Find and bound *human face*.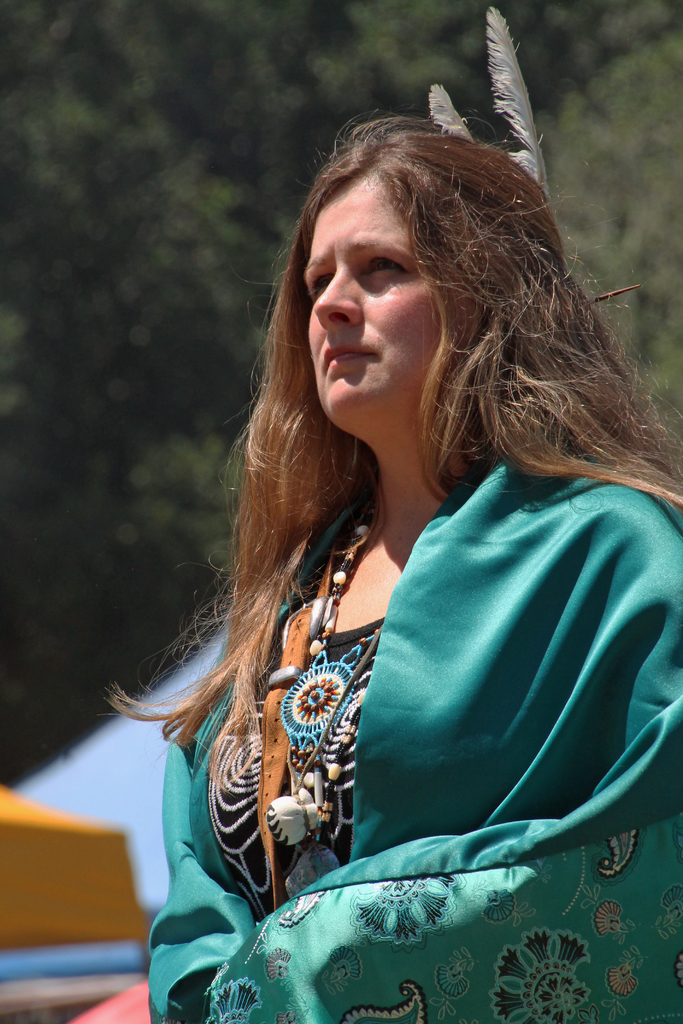
Bound: (x1=300, y1=180, x2=445, y2=414).
